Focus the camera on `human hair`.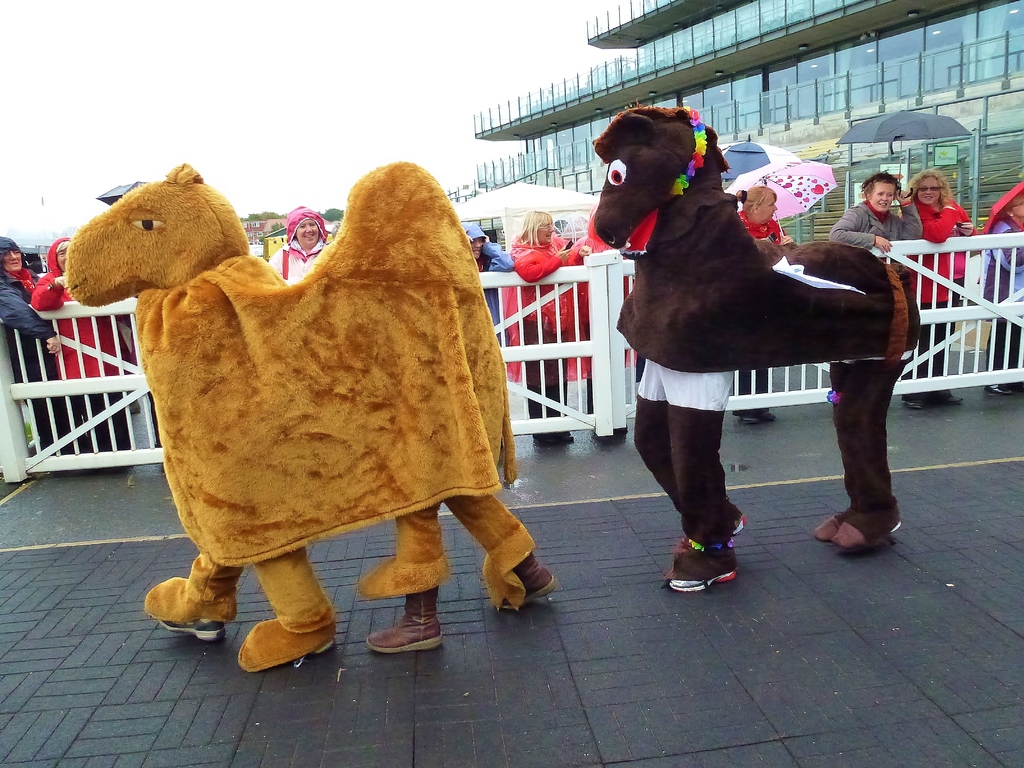
Focus region: box(1003, 193, 1023, 215).
